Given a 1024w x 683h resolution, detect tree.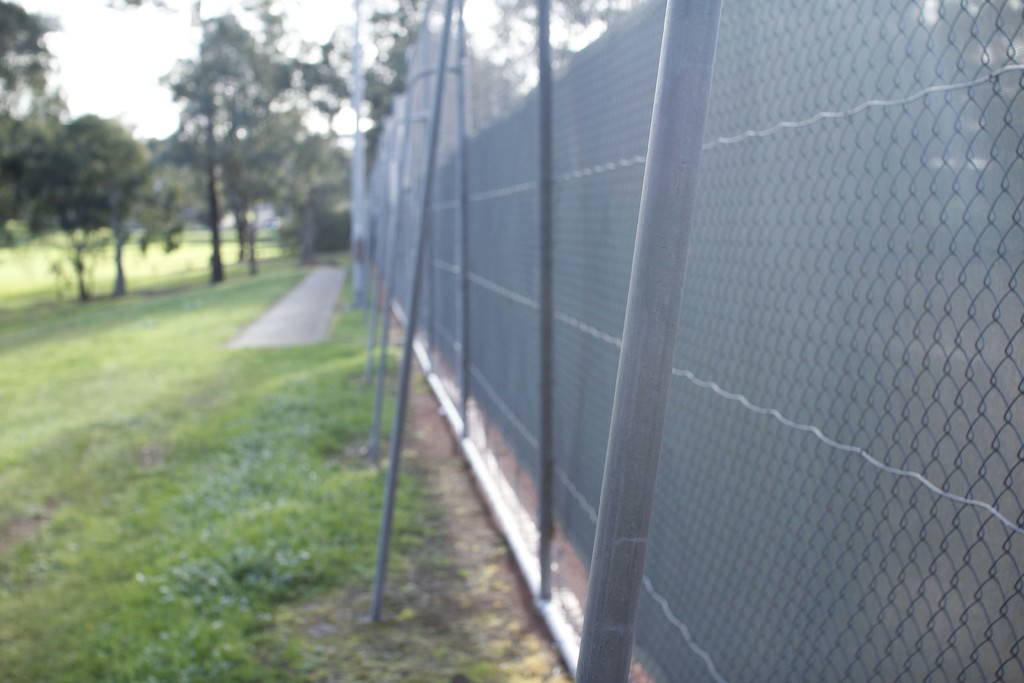
(116, 21, 358, 284).
